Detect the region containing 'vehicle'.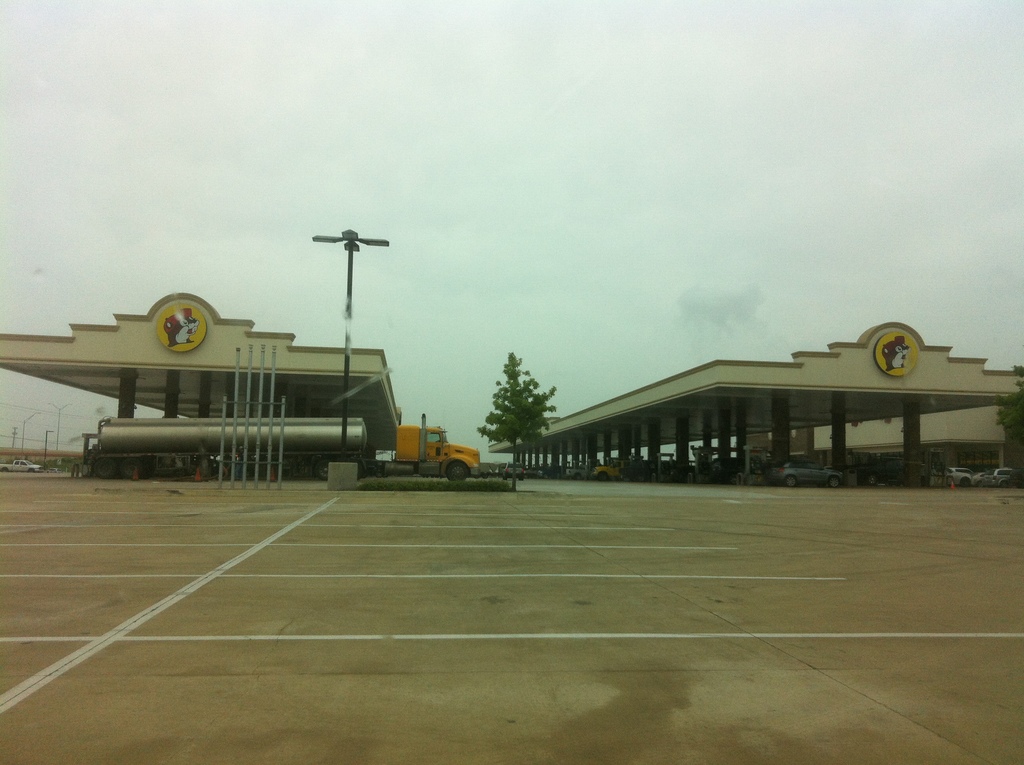
[95,421,476,482].
